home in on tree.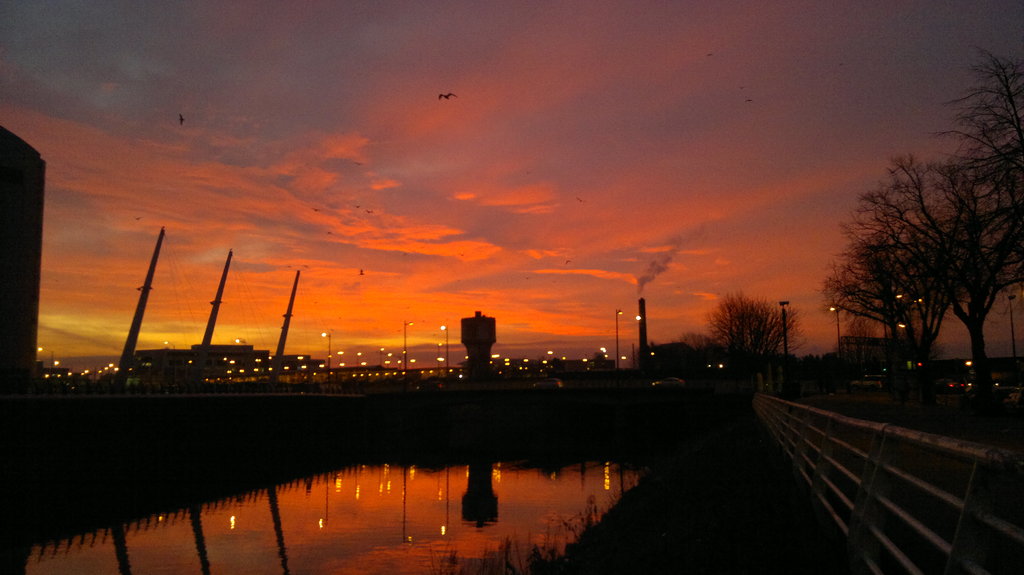
Homed in at 951 47 1023 276.
